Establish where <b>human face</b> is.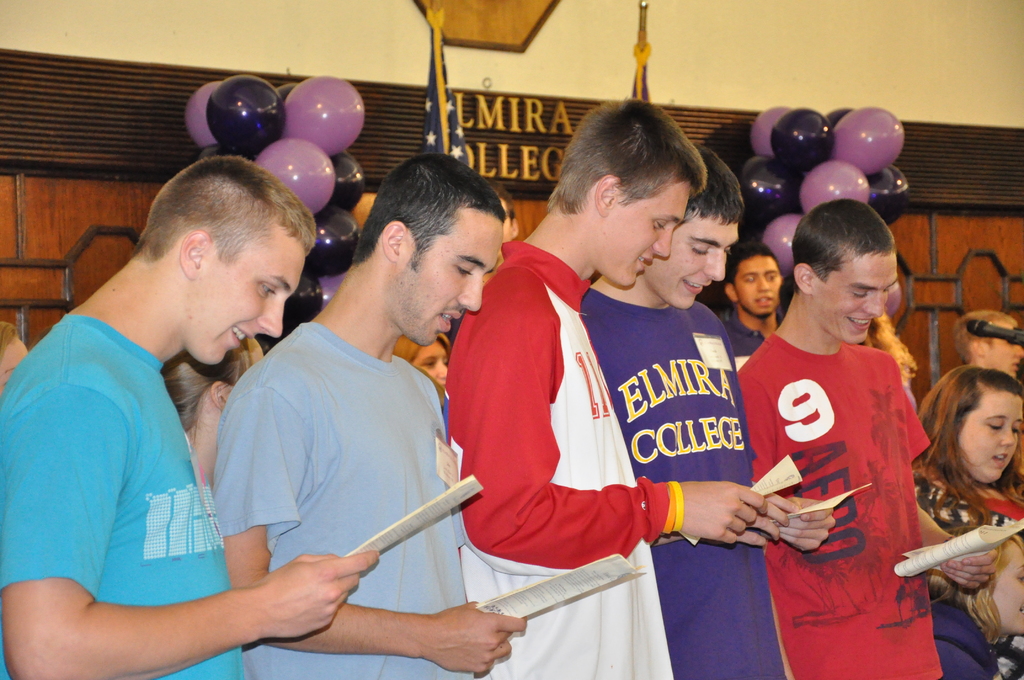
Established at (595, 178, 694, 289).
